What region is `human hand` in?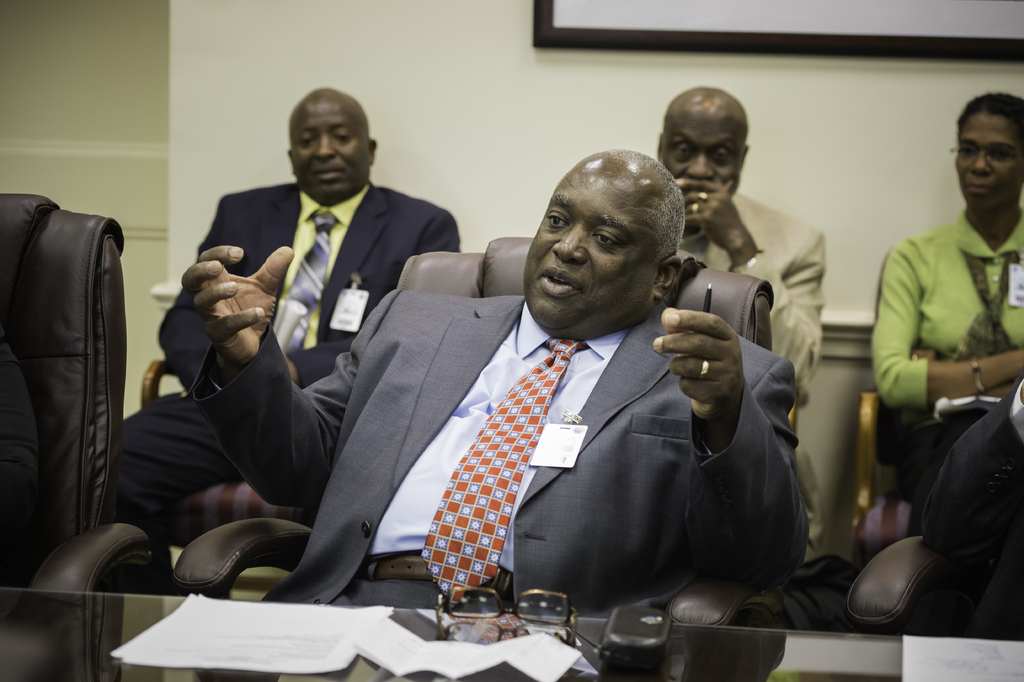
left=178, top=244, right=296, bottom=375.
